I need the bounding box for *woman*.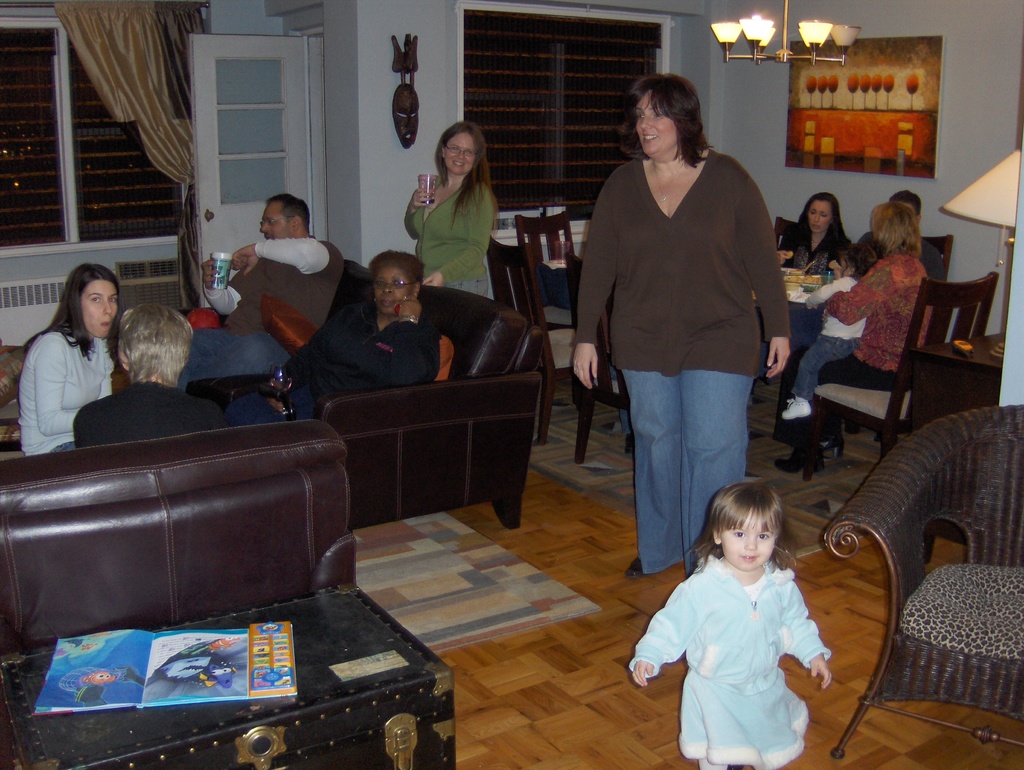
Here it is: (x1=237, y1=250, x2=440, y2=424).
